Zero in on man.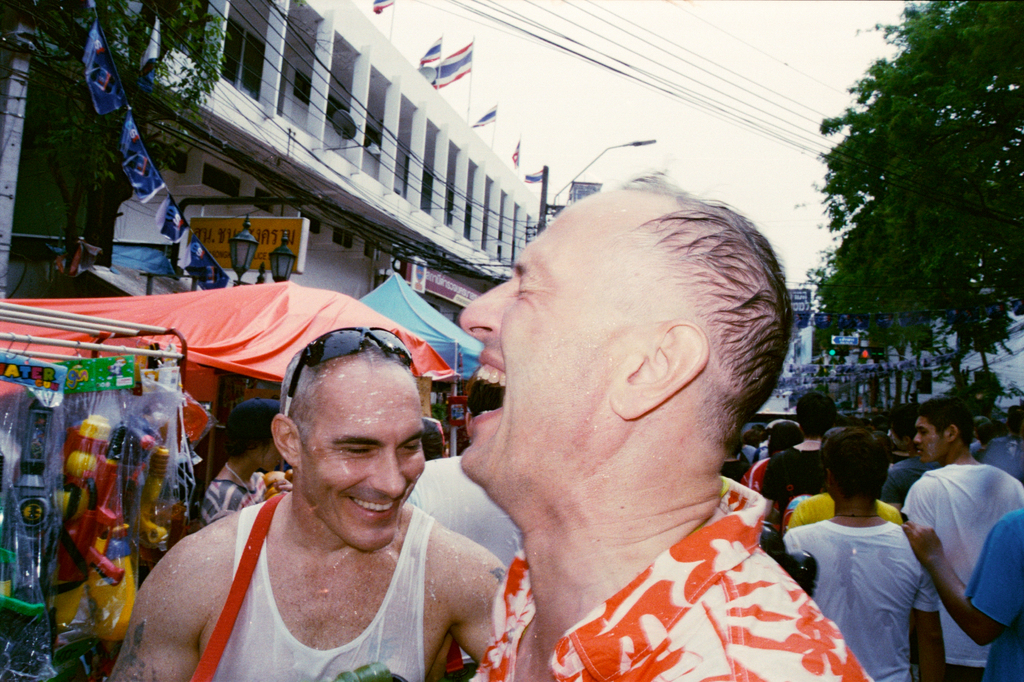
Zeroed in: 406 174 866 681.
